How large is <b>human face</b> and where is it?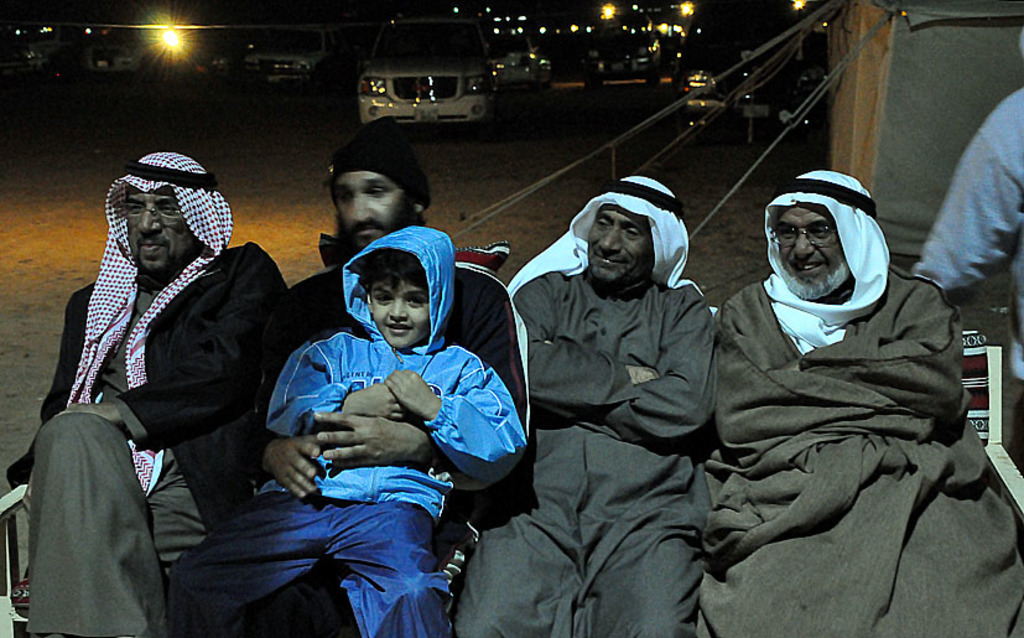
Bounding box: <region>586, 207, 651, 284</region>.
